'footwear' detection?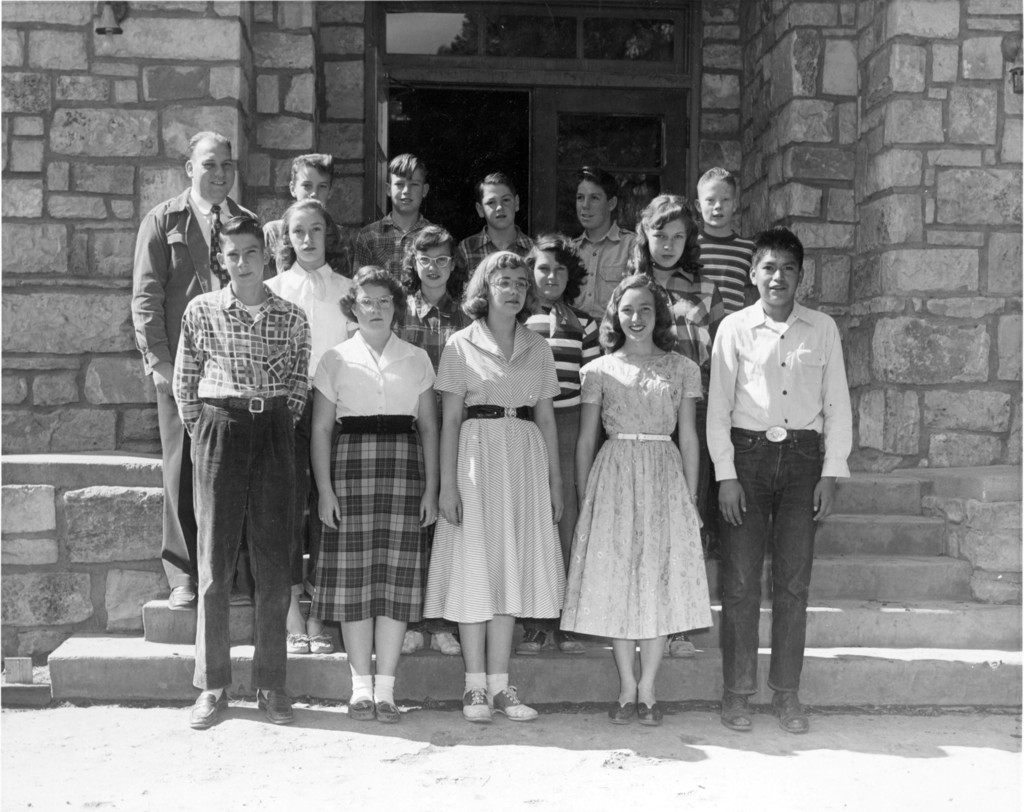
[x1=628, y1=701, x2=668, y2=729]
